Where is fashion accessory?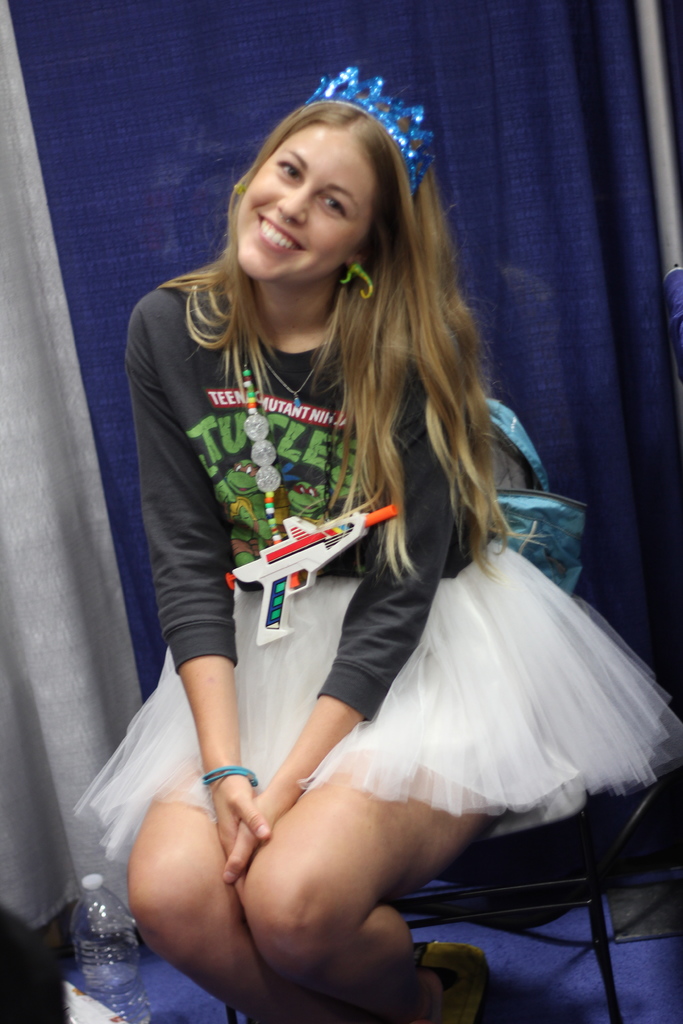
[x1=232, y1=180, x2=248, y2=198].
